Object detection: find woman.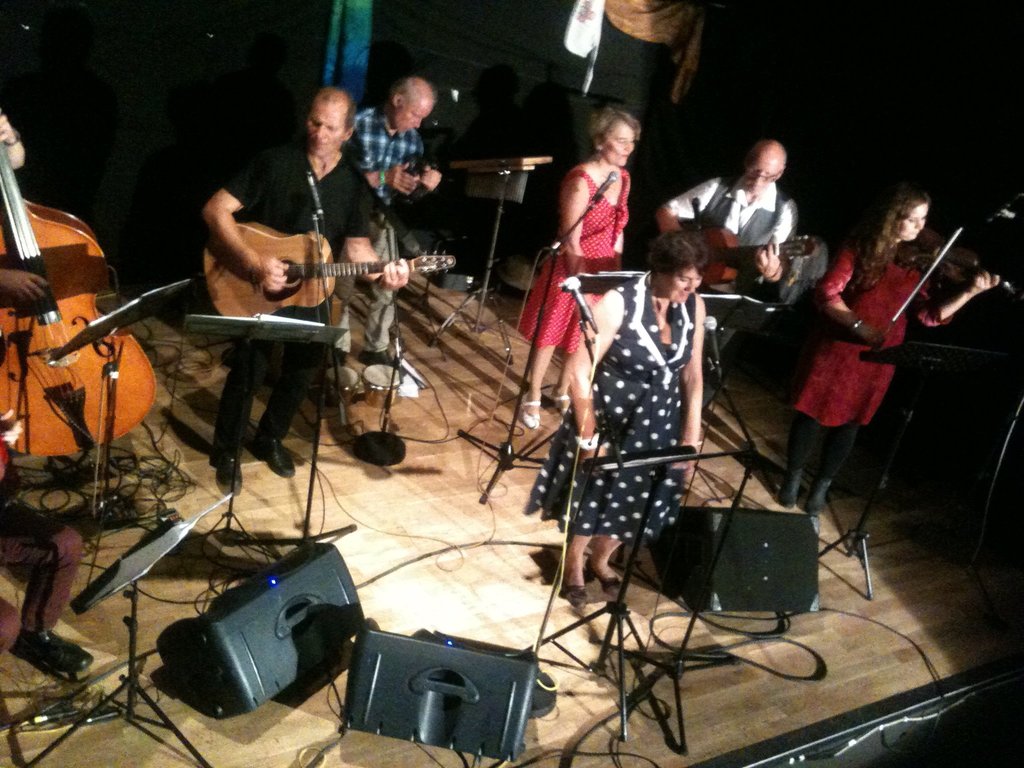
bbox(536, 101, 652, 381).
